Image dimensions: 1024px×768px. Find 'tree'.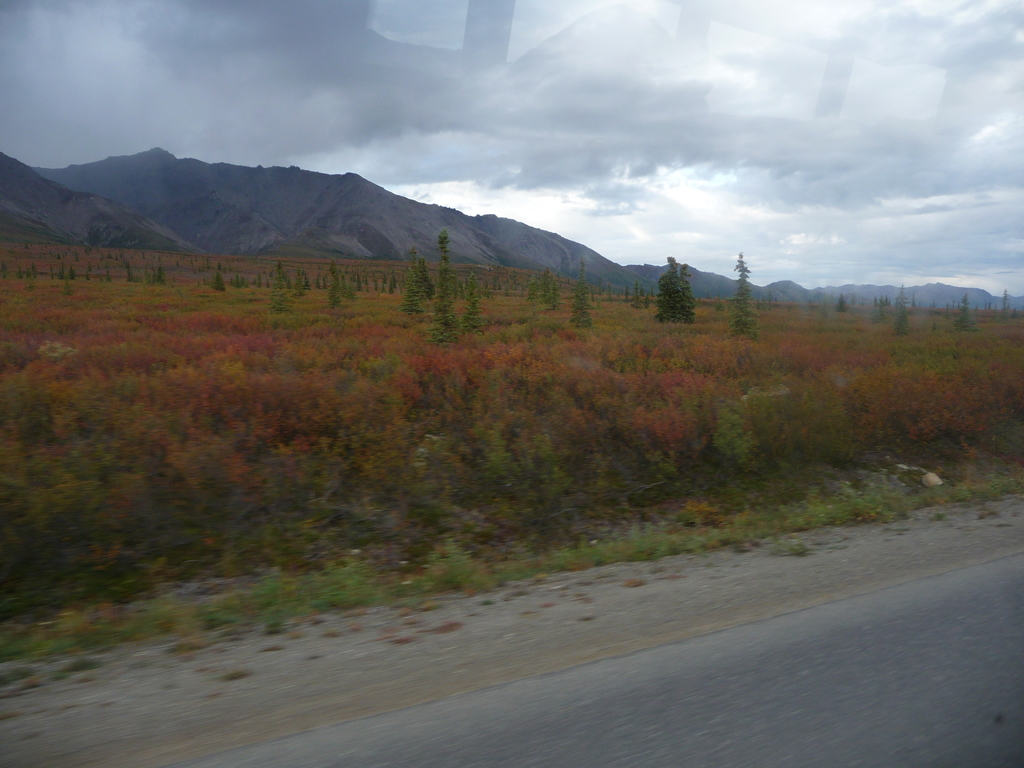
(271,264,296,313).
